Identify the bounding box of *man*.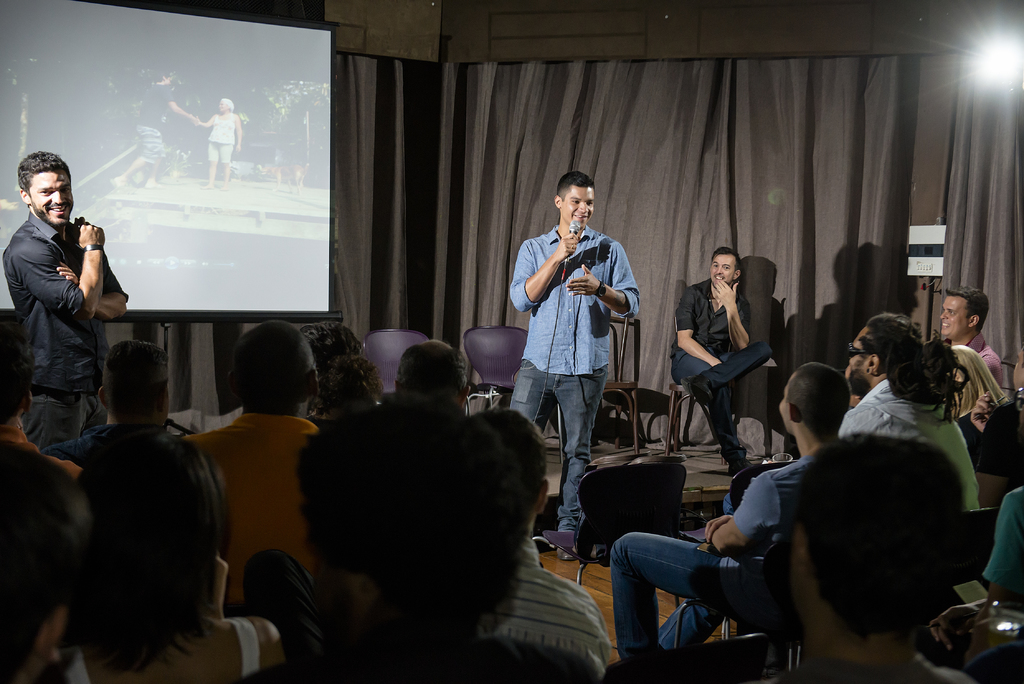
Rect(123, 68, 200, 192).
